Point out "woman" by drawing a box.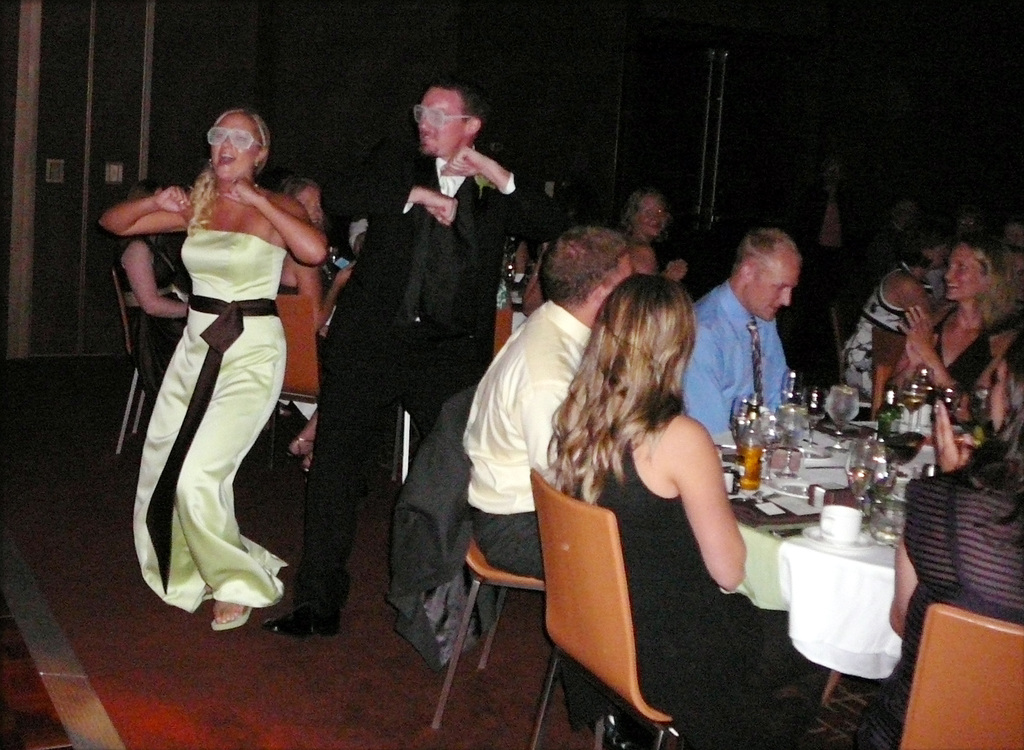
125:87:326:634.
